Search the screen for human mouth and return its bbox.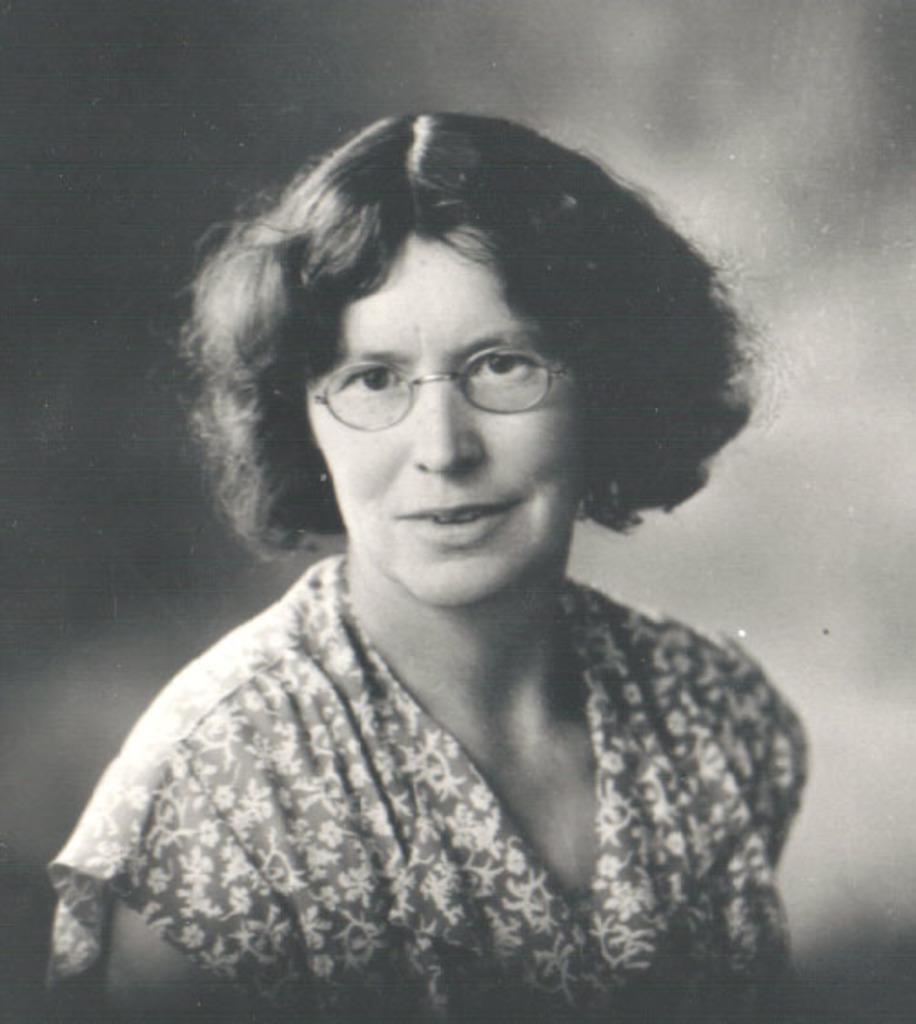
Found: locate(399, 501, 523, 547).
